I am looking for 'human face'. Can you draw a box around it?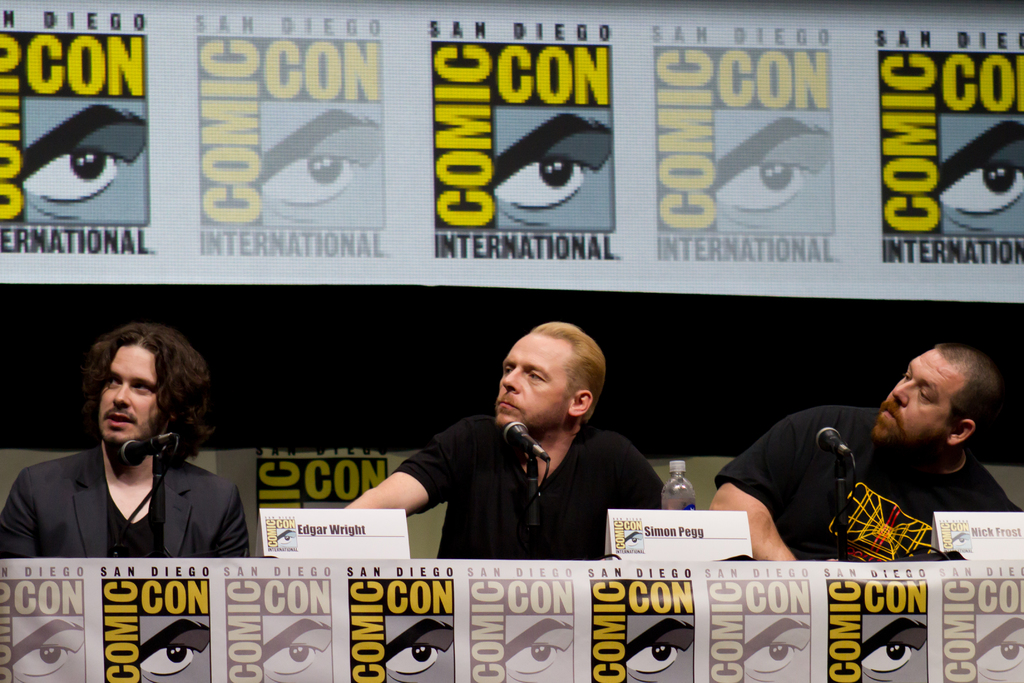
Sure, the bounding box is [left=493, top=333, right=566, bottom=428].
